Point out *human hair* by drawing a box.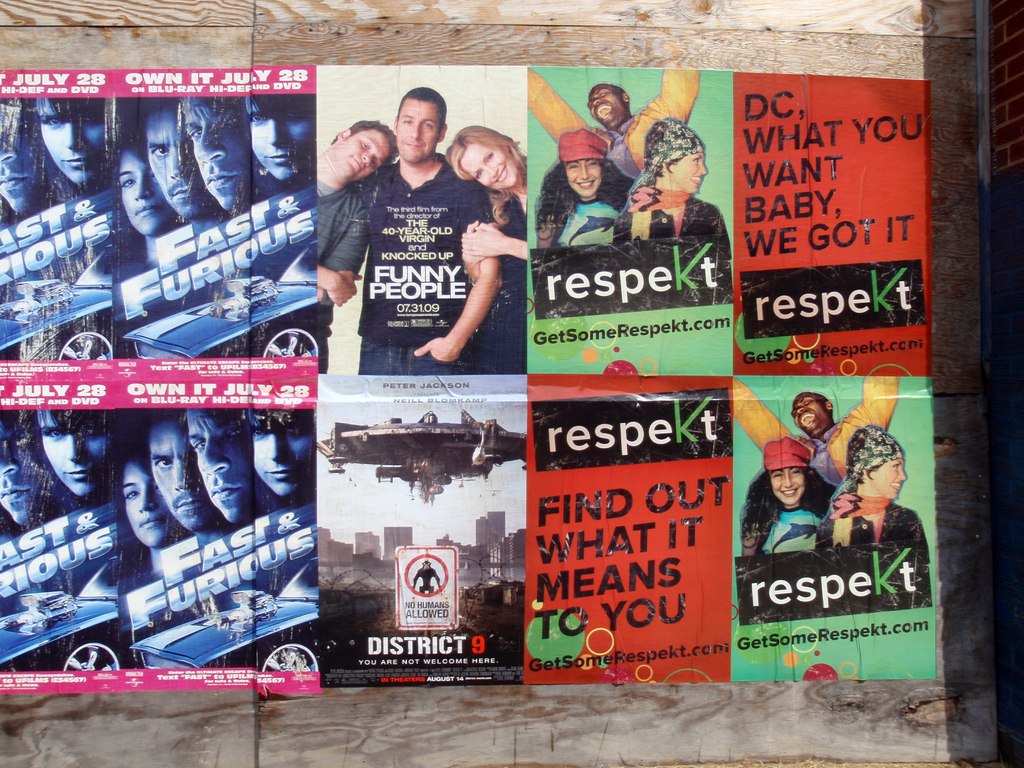
region(231, 399, 316, 436).
